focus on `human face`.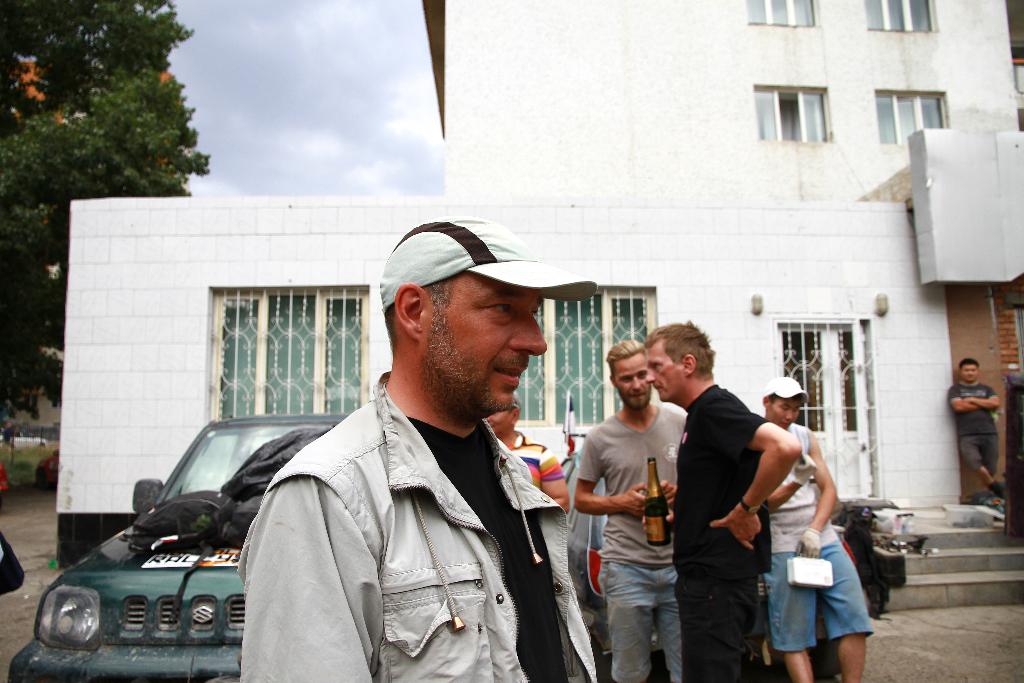
Focused at 961/362/977/378.
